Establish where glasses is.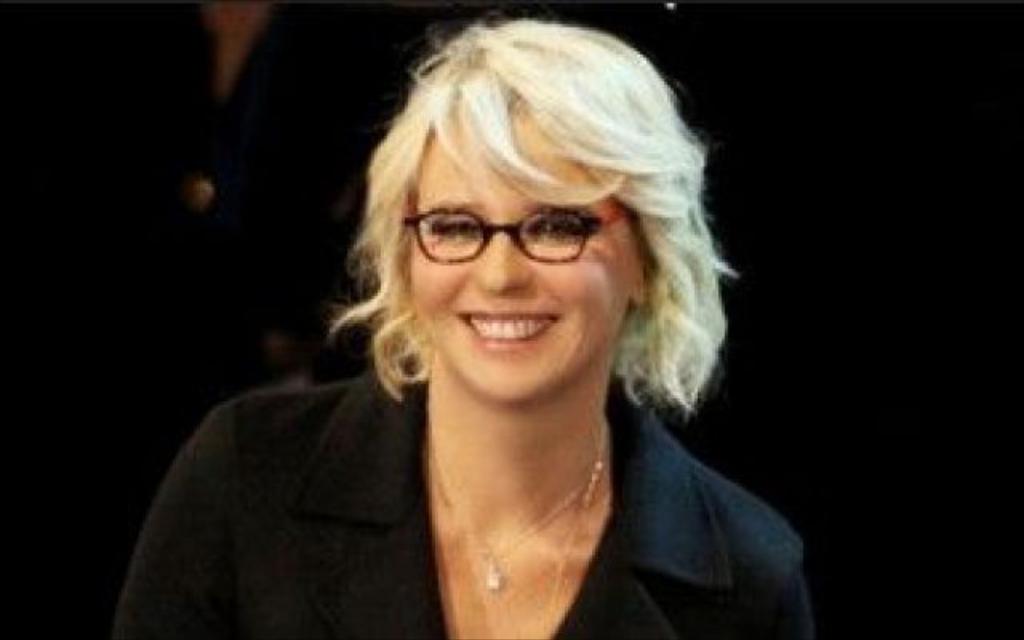
Established at <region>362, 197, 608, 278</region>.
